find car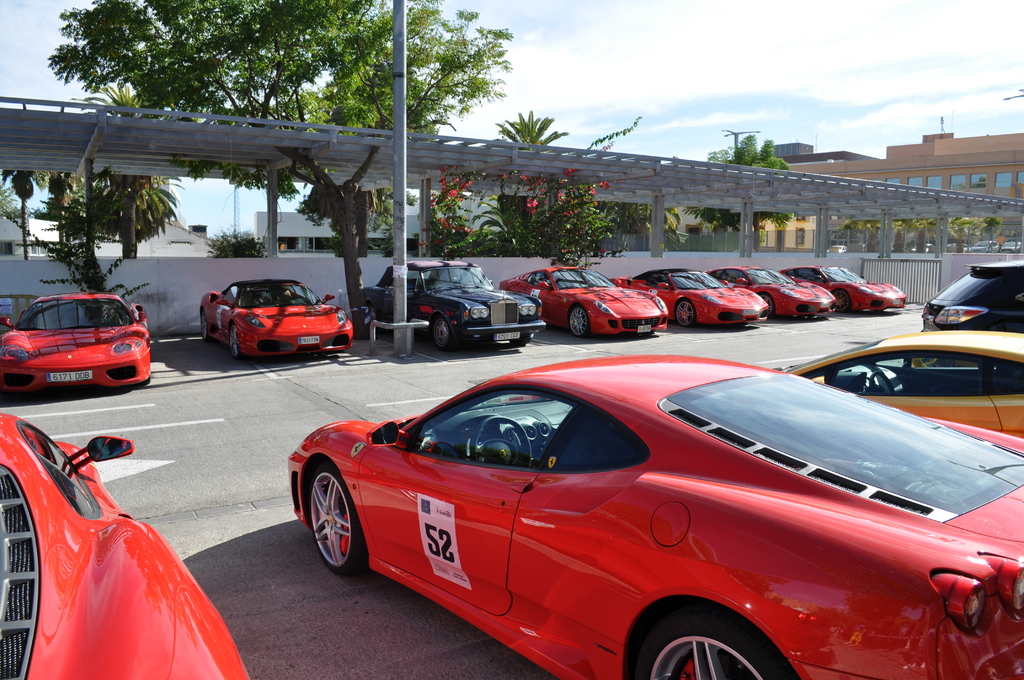
199/274/362/369
